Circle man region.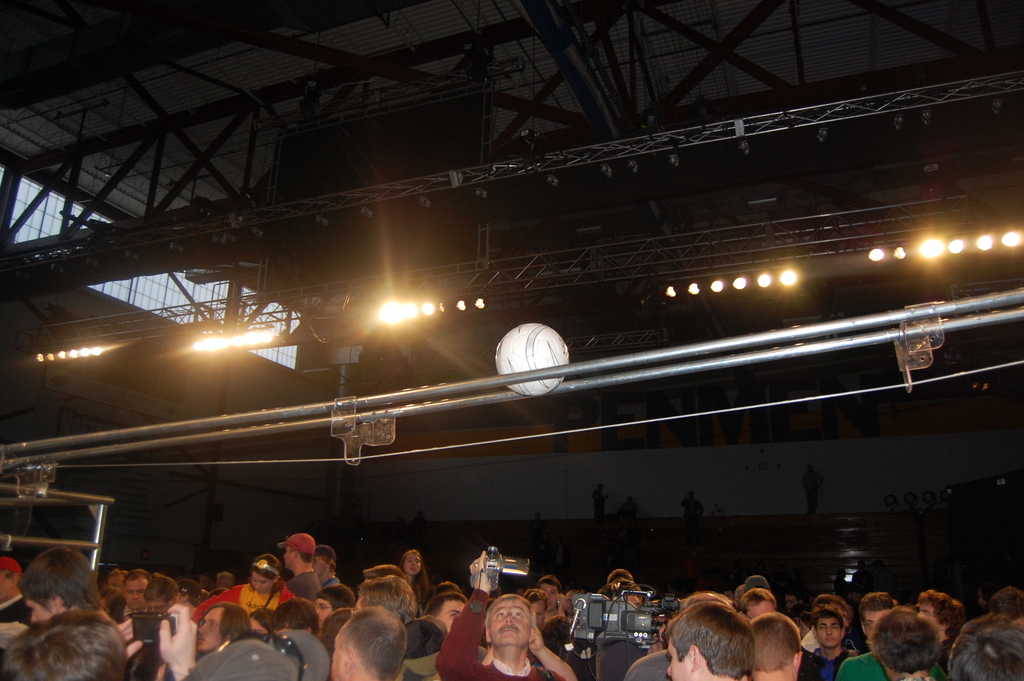
Region: region(356, 578, 420, 625).
